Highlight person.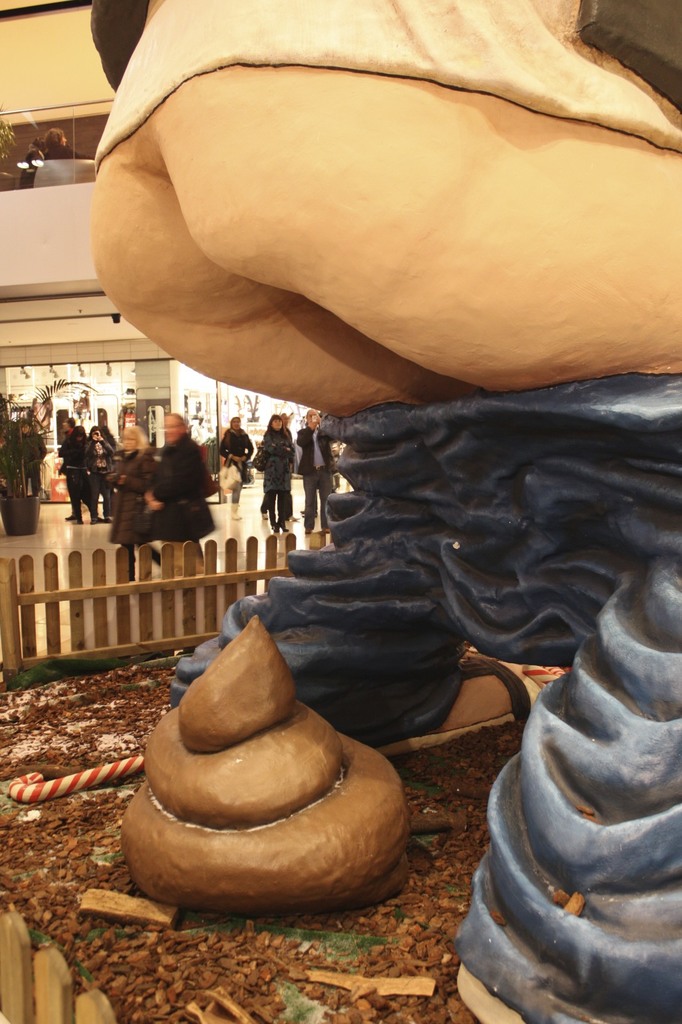
Highlighted region: [17, 137, 43, 194].
